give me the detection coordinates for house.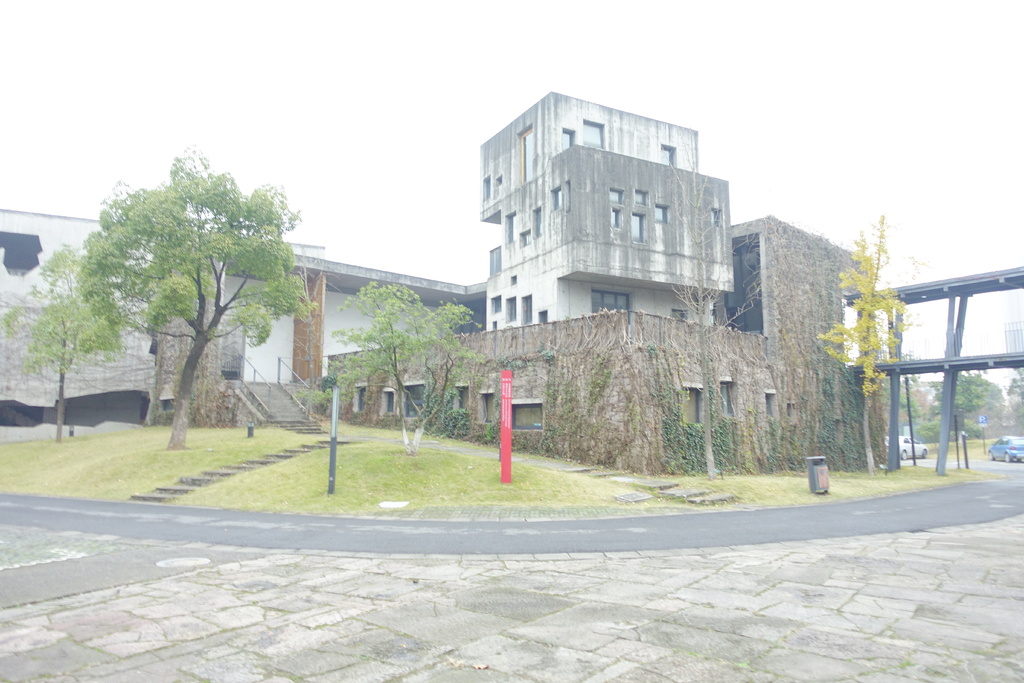
(480,88,739,330).
